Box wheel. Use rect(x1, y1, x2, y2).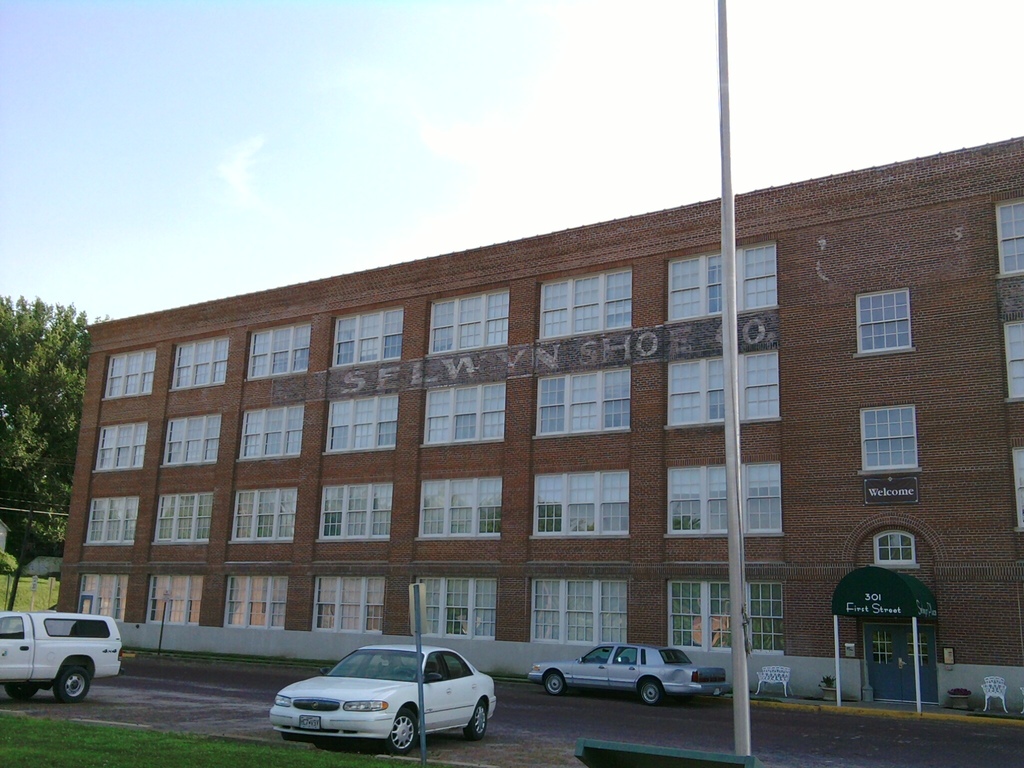
rect(543, 673, 563, 702).
